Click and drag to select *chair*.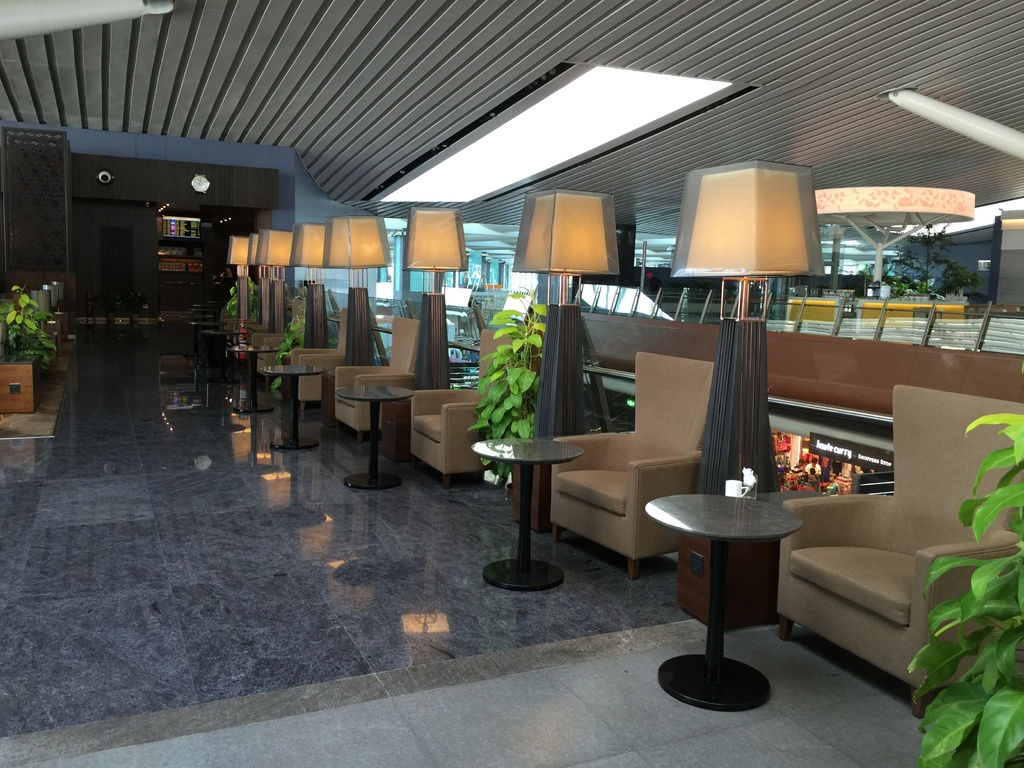
Selection: box=[547, 349, 706, 574].
